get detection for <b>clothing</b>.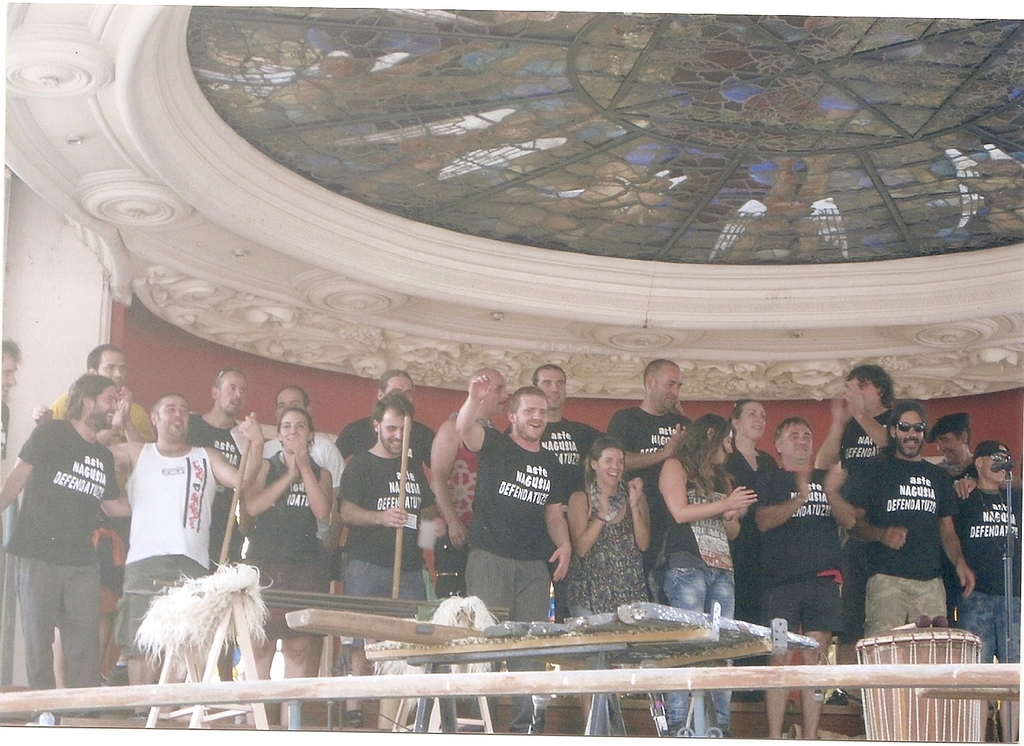
Detection: [538,403,599,511].
